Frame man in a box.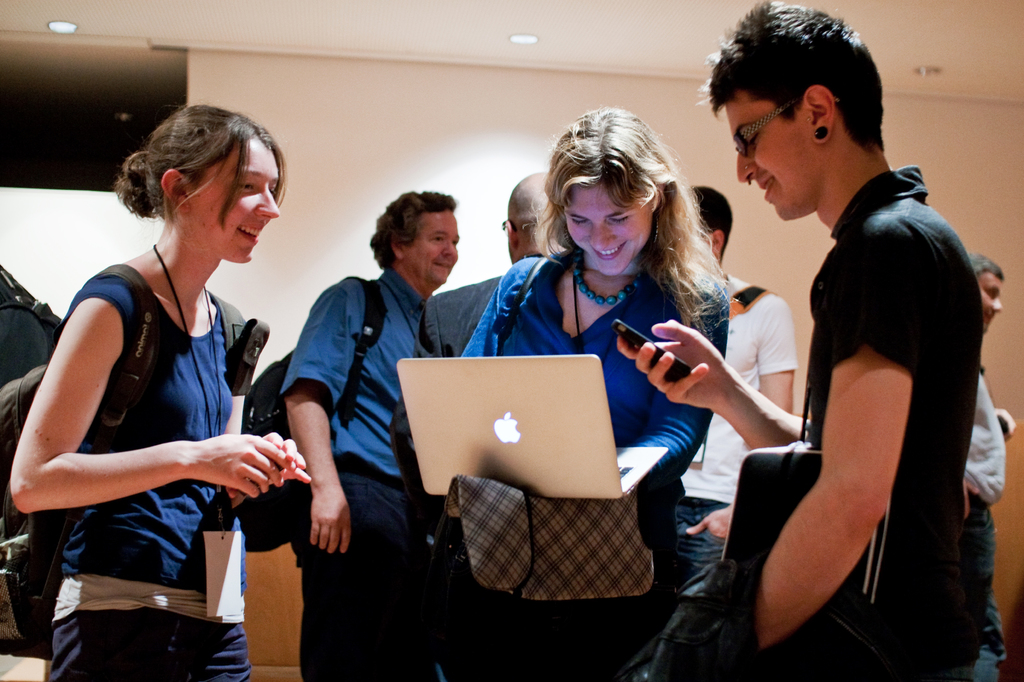
box(963, 253, 1014, 681).
